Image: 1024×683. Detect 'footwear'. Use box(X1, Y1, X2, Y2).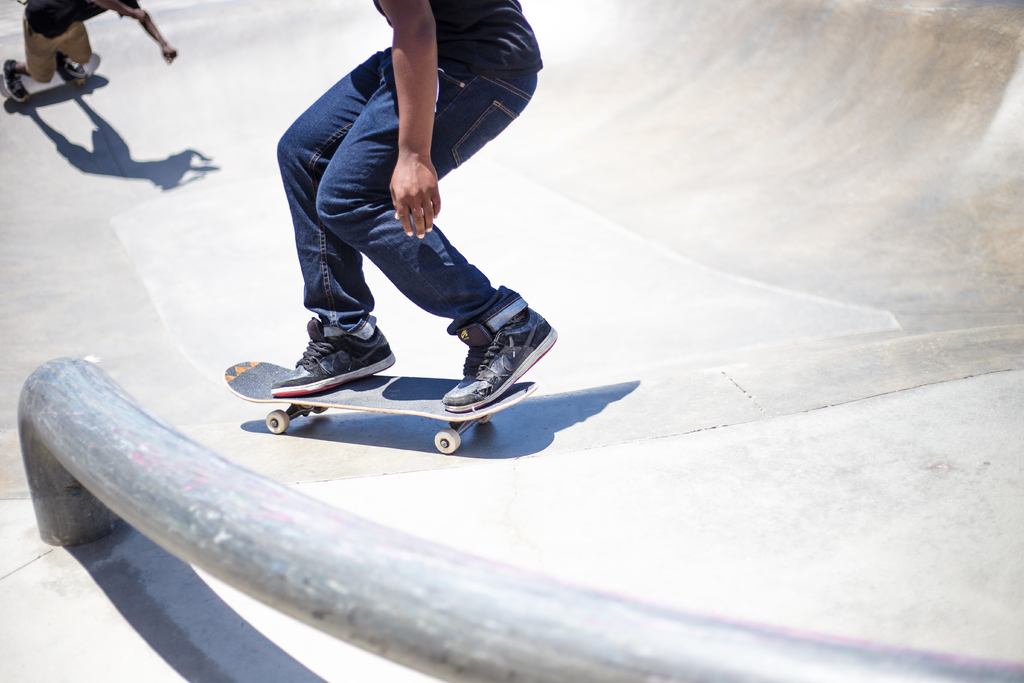
box(268, 318, 394, 403).
